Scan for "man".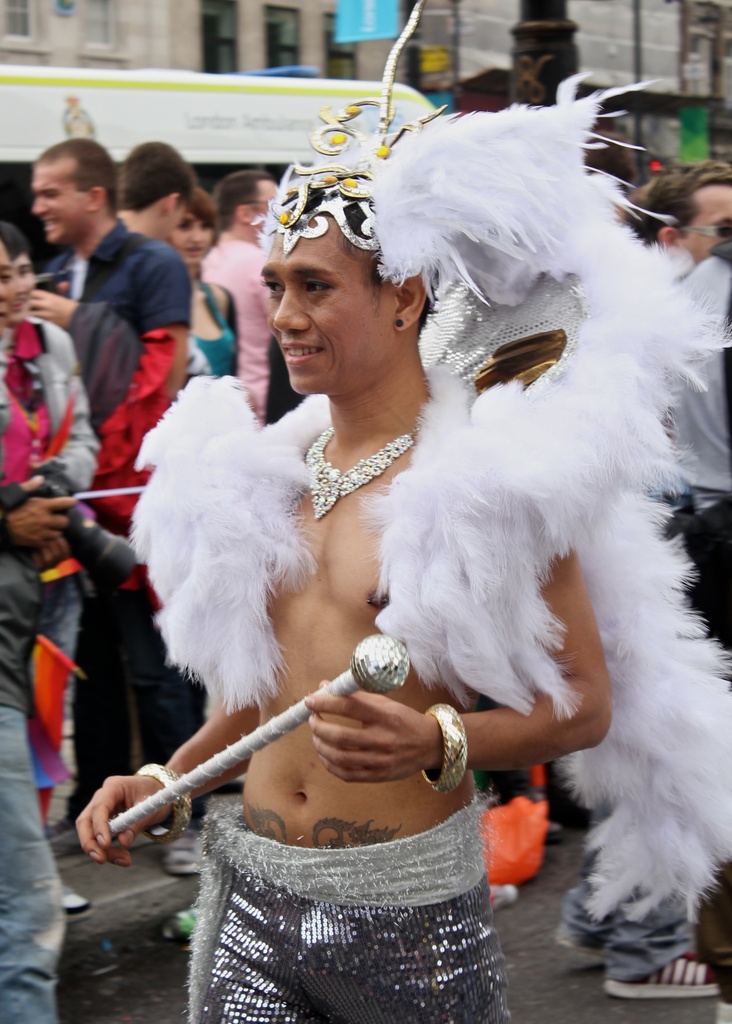
Scan result: (x1=122, y1=140, x2=197, y2=244).
